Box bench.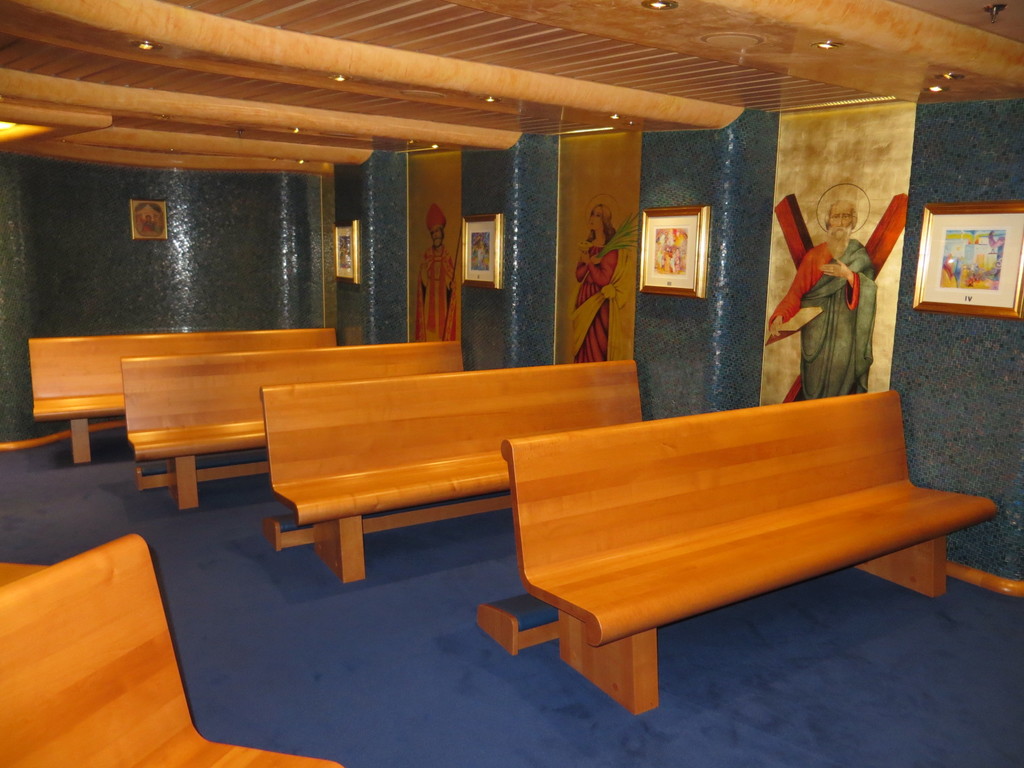
box=[475, 388, 999, 719].
